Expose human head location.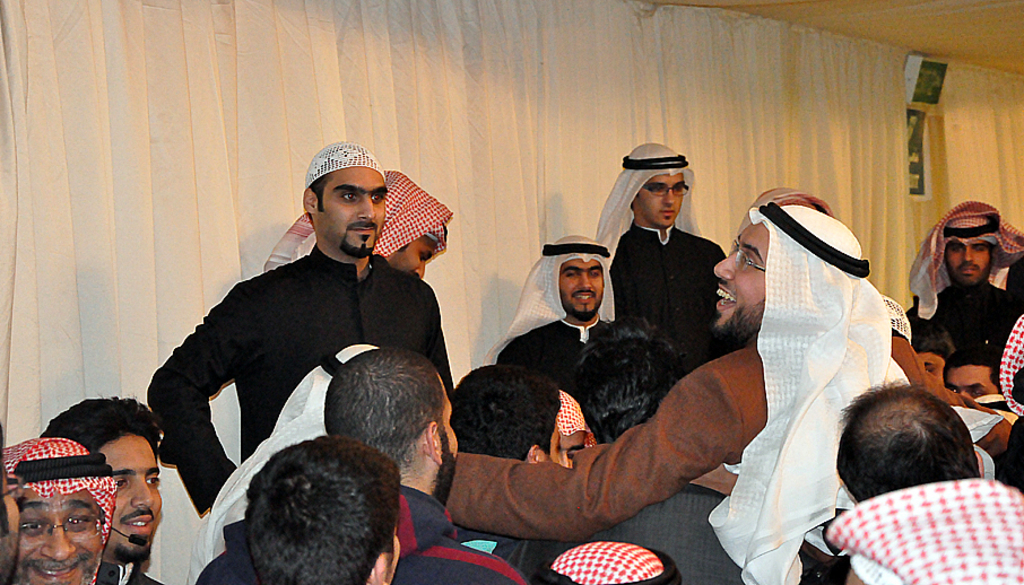
Exposed at 383, 164, 450, 276.
